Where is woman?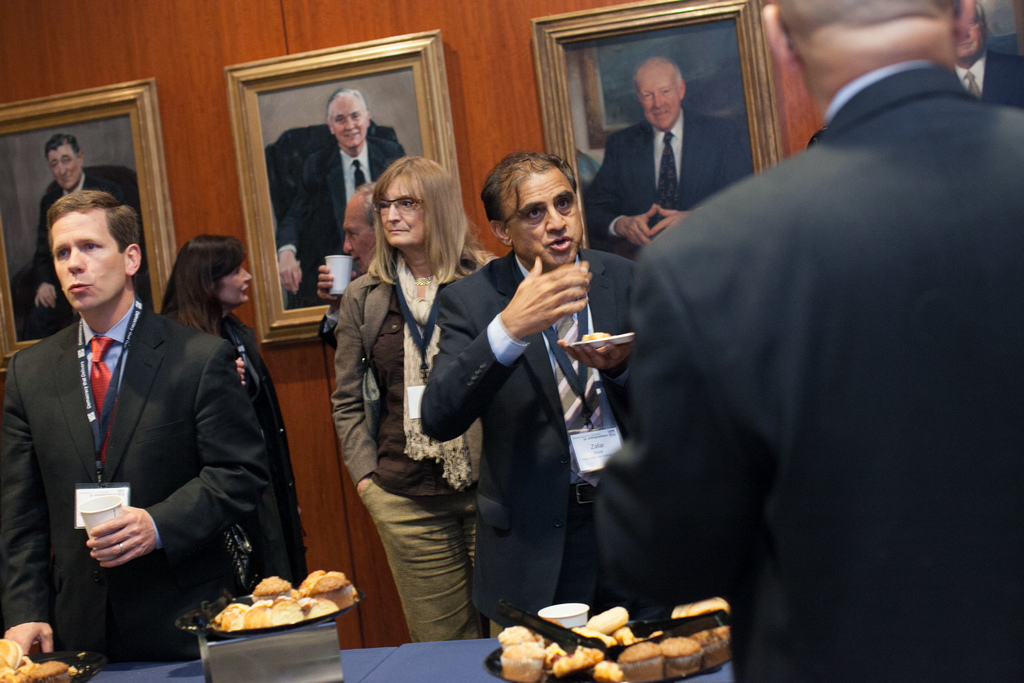
rect(160, 226, 315, 606).
